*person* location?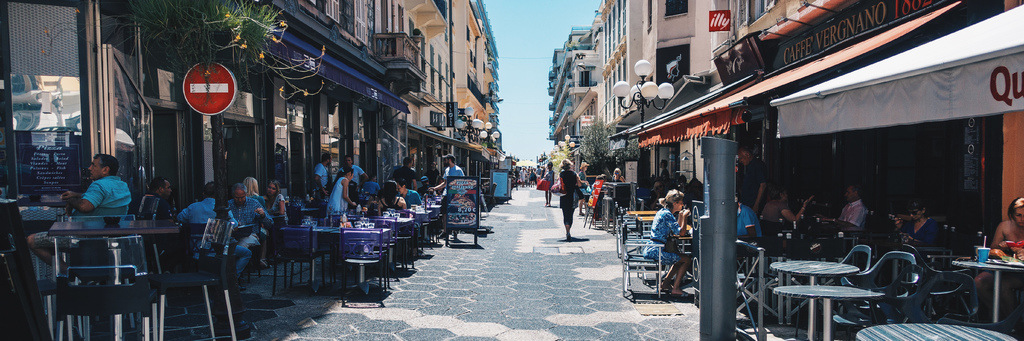
972:194:1023:319
